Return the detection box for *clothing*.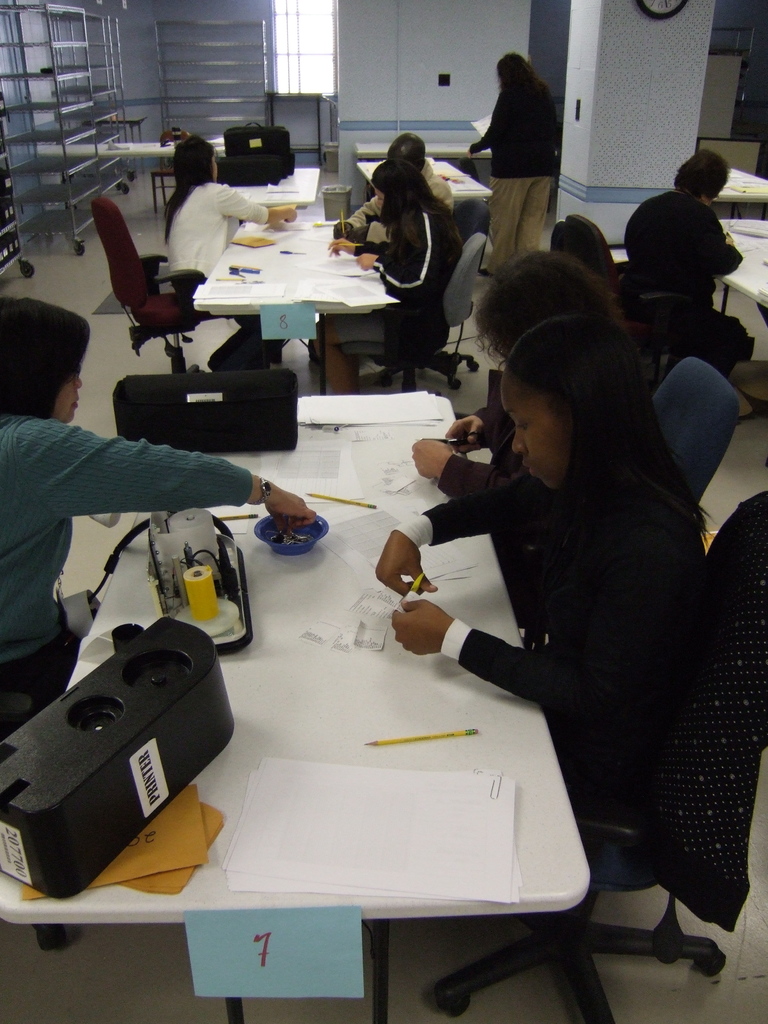
box(349, 152, 454, 253).
